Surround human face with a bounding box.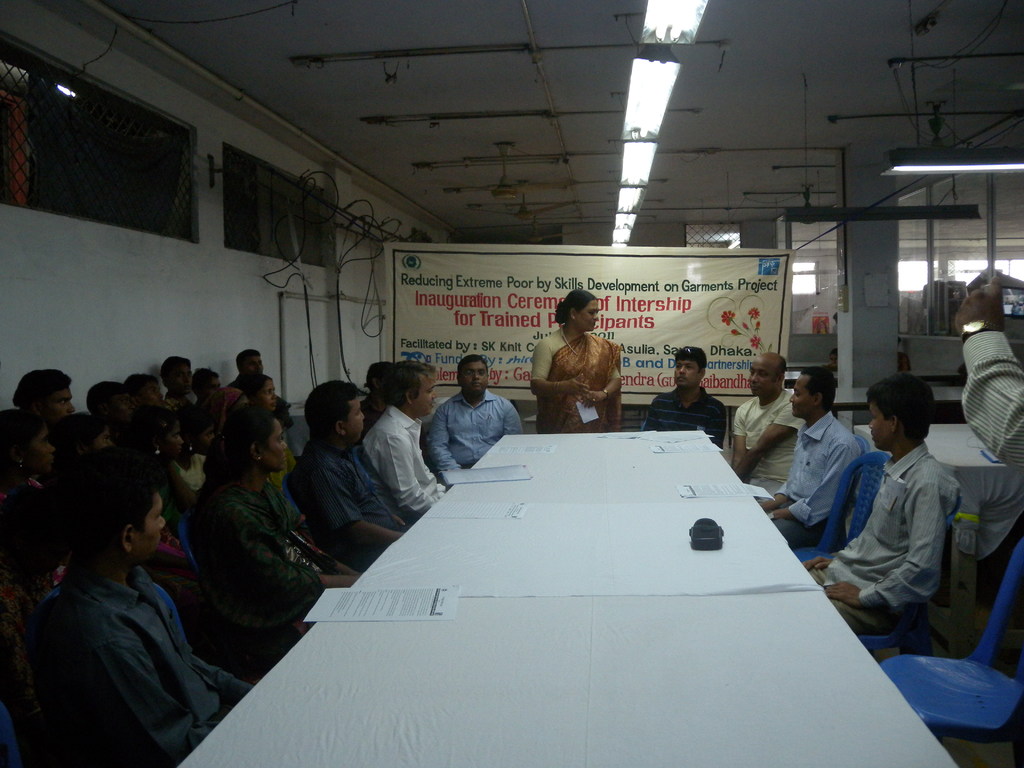
crop(413, 374, 438, 419).
